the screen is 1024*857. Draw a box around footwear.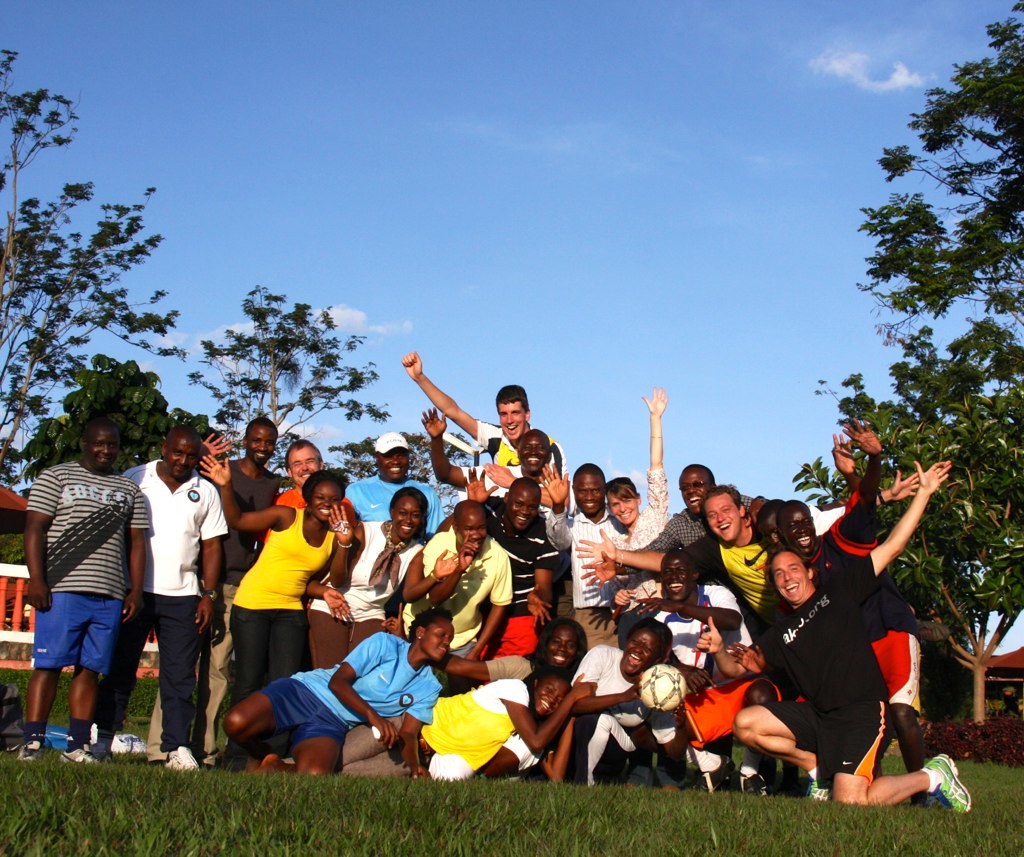
(left=742, top=768, right=764, bottom=798).
